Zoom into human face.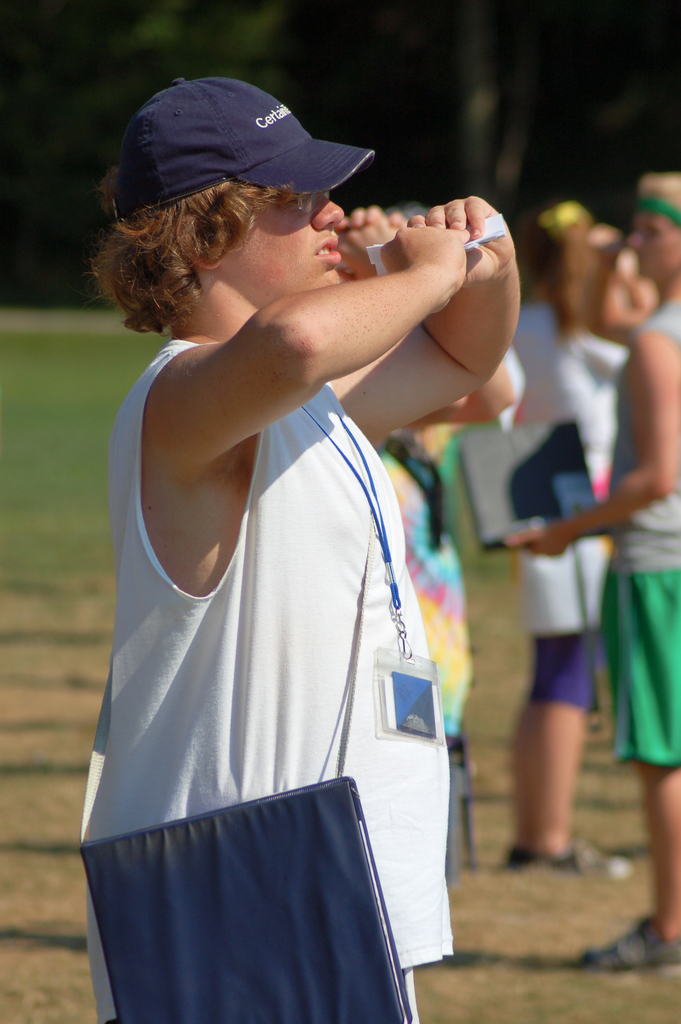
Zoom target: 628:207:680:279.
